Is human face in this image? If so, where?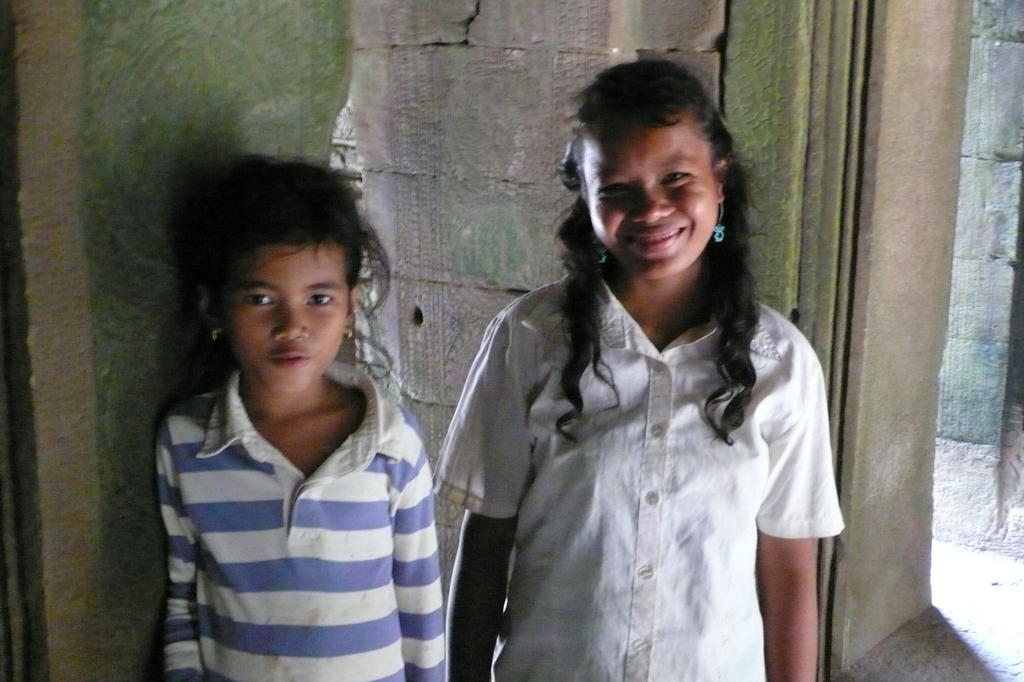
Yes, at [left=585, top=111, right=716, bottom=282].
